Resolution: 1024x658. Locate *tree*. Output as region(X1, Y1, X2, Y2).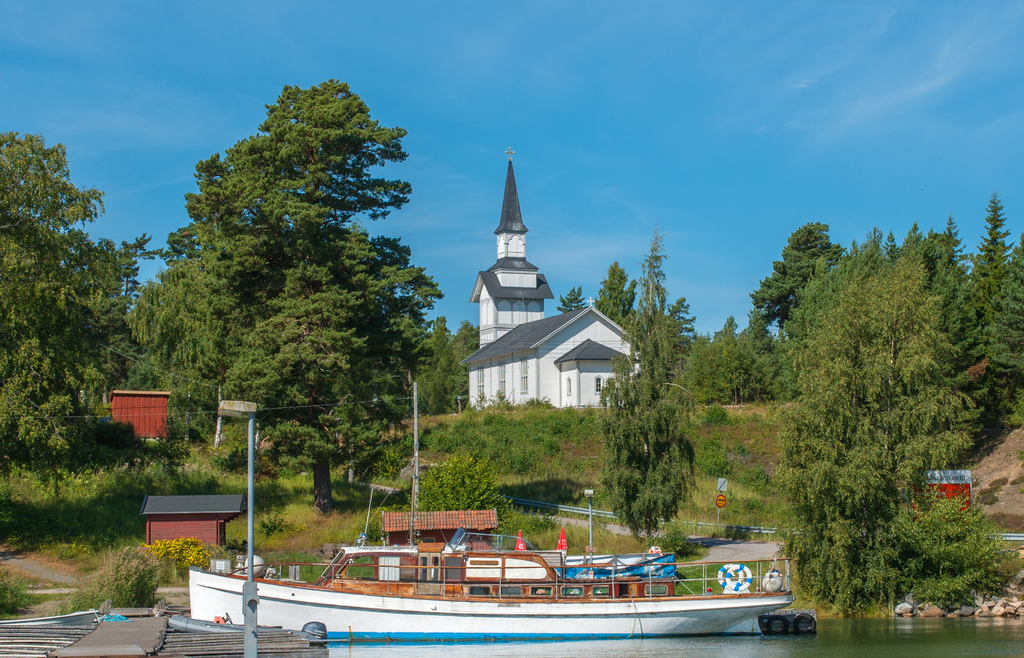
region(602, 263, 700, 535).
